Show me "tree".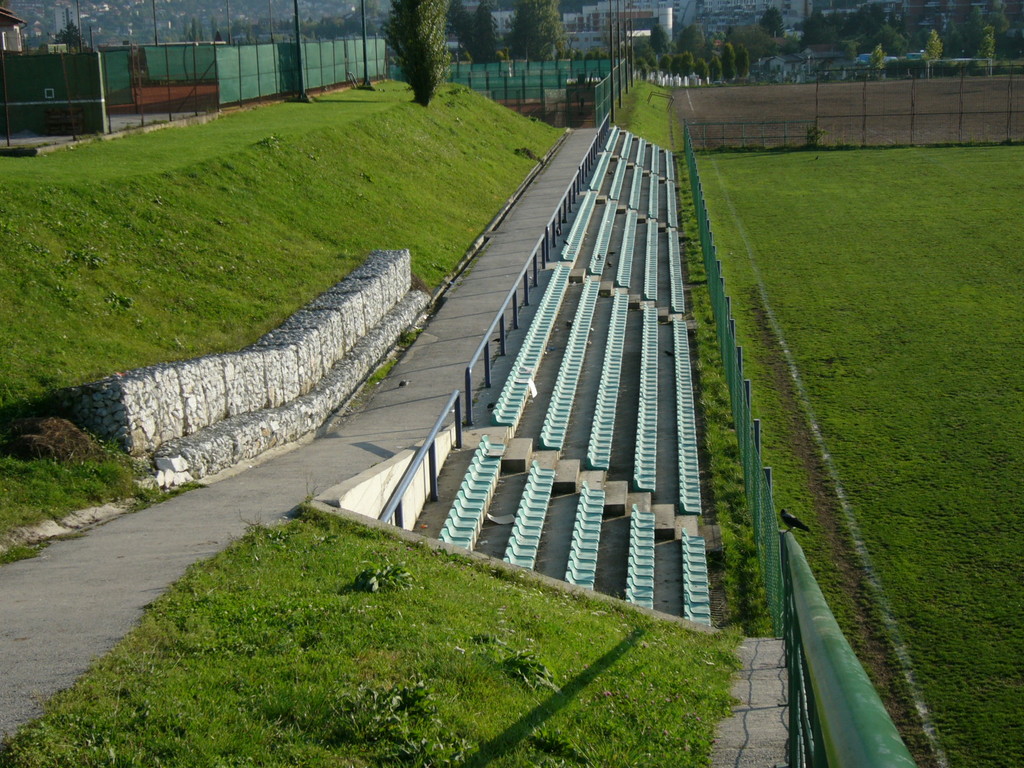
"tree" is here: BBox(511, 0, 566, 56).
